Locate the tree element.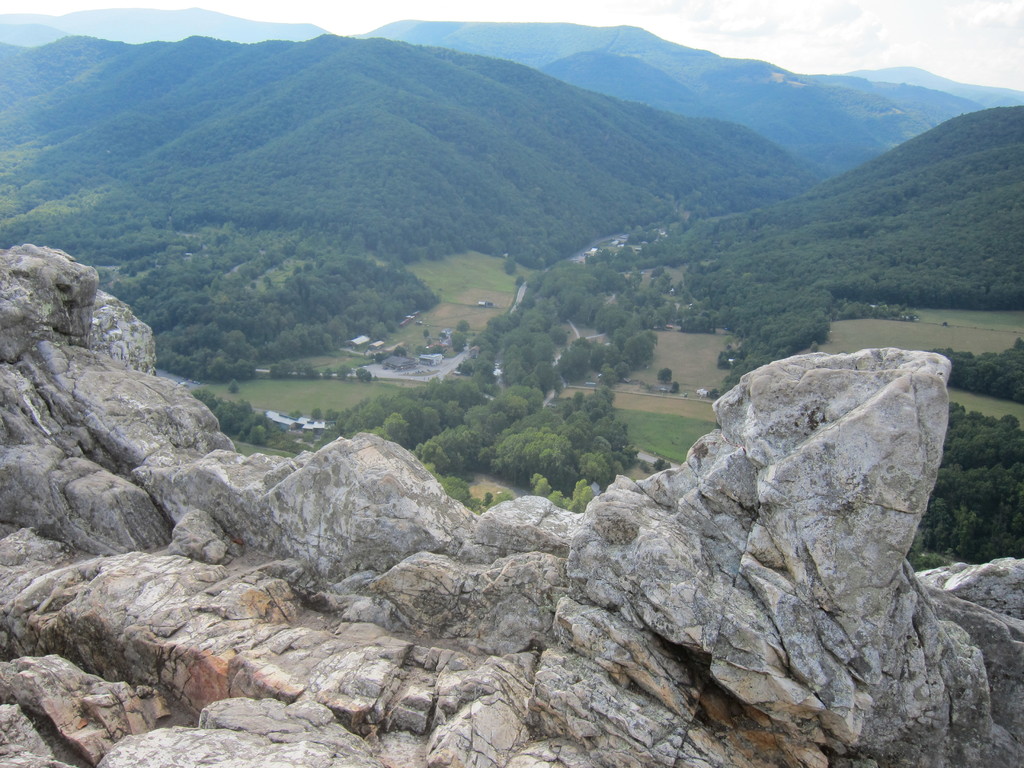
Element bbox: detection(631, 336, 648, 358).
